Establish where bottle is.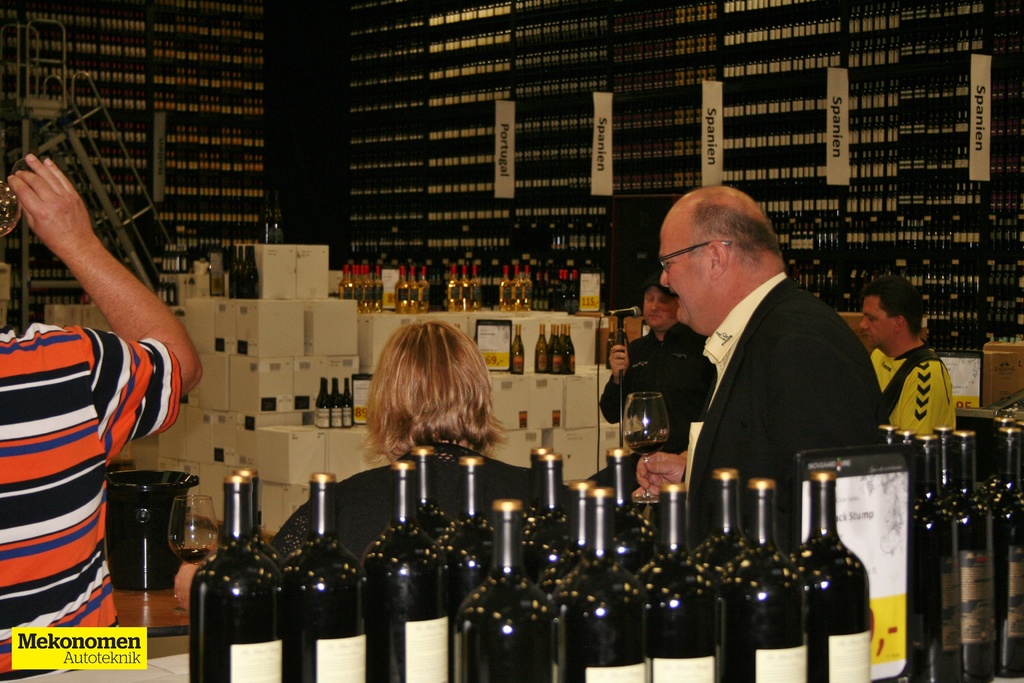
Established at (410, 443, 454, 555).
